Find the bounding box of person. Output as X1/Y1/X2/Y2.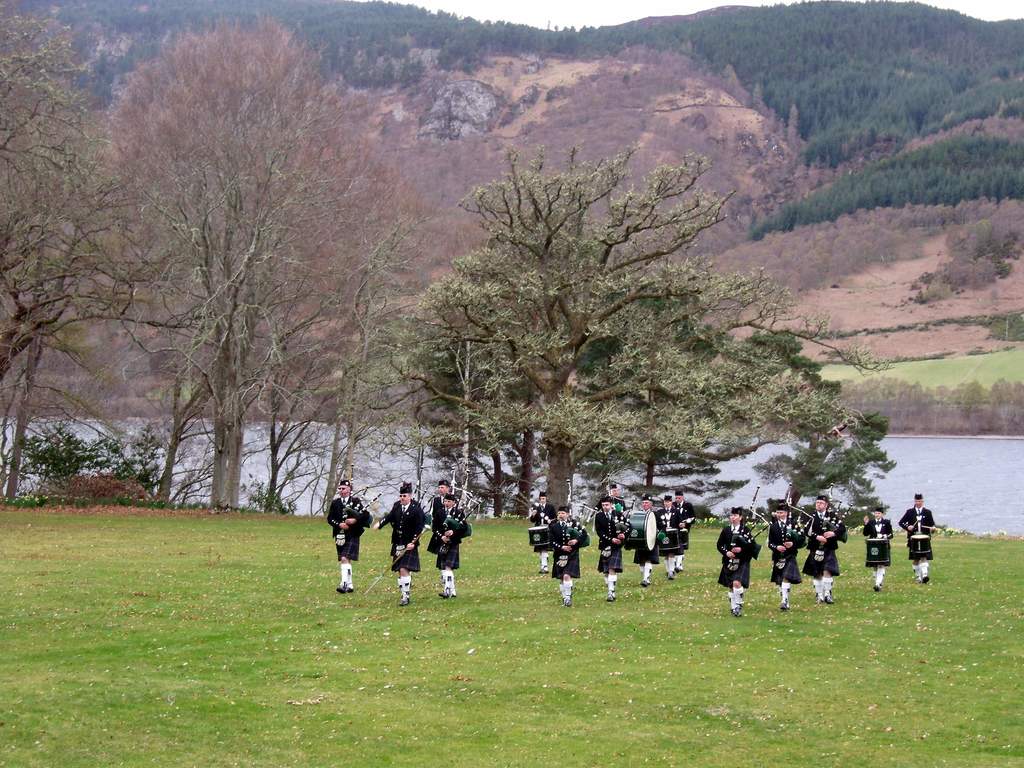
390/480/424/530.
